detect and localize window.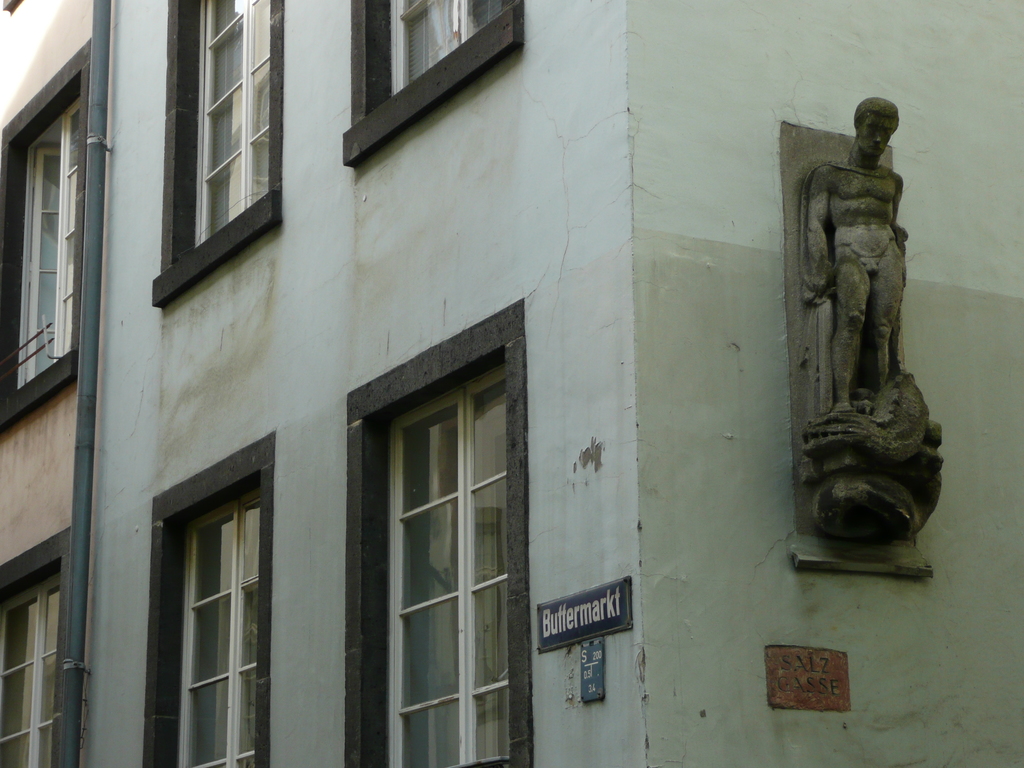
Localized at box=[153, 468, 263, 767].
